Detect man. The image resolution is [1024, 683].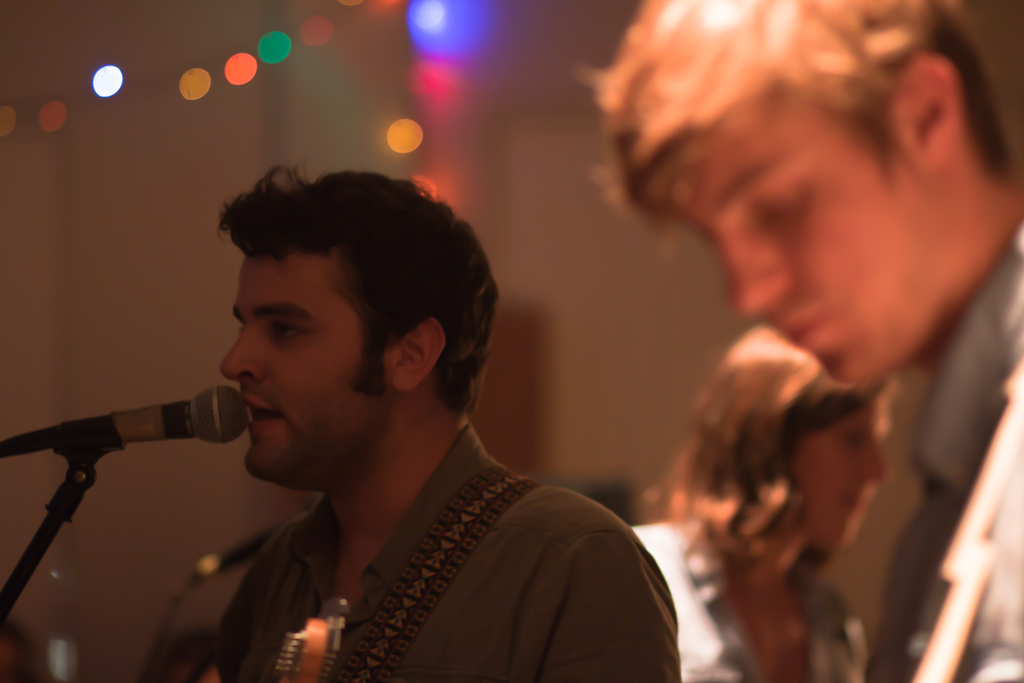
585,0,1023,682.
